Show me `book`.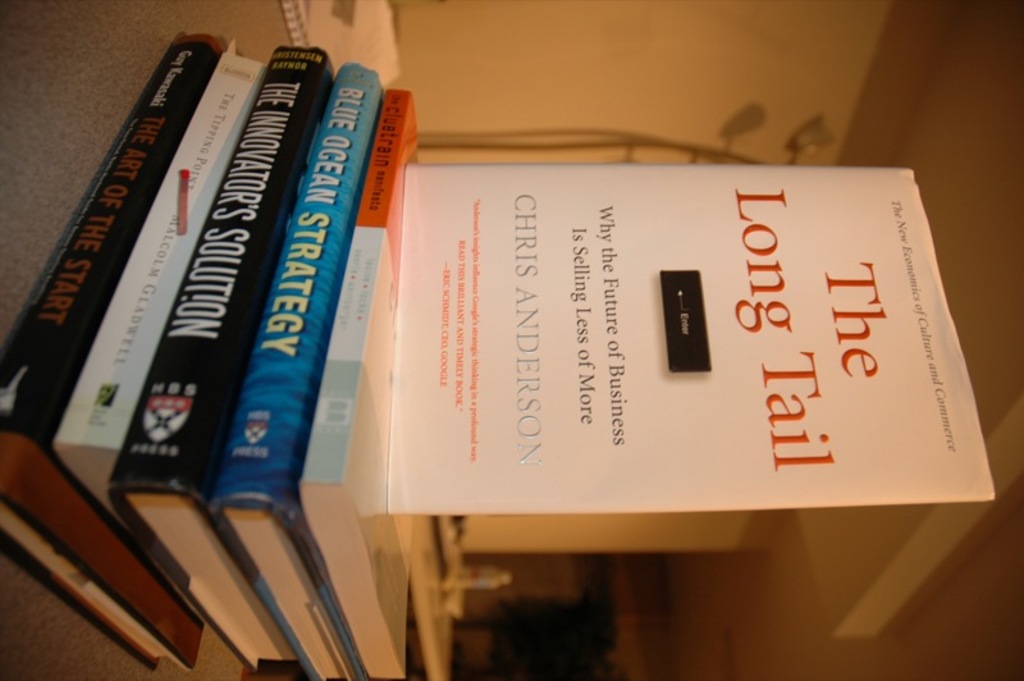
`book` is here: 0:27:229:676.
